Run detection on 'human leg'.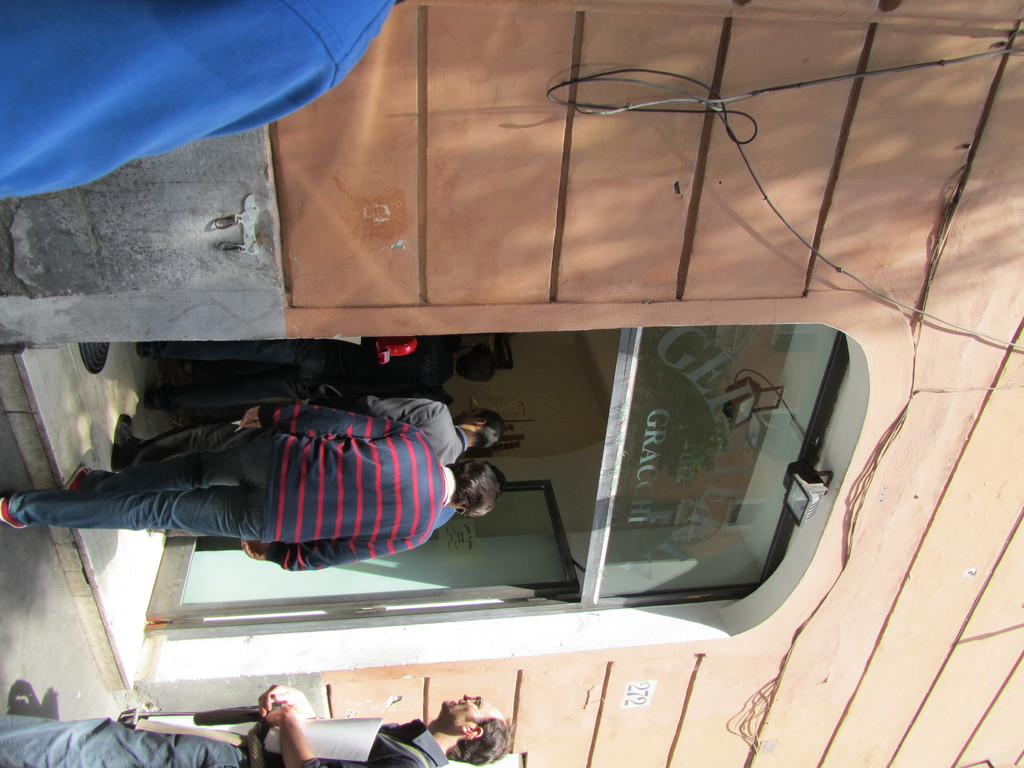
Result: box(84, 457, 262, 484).
